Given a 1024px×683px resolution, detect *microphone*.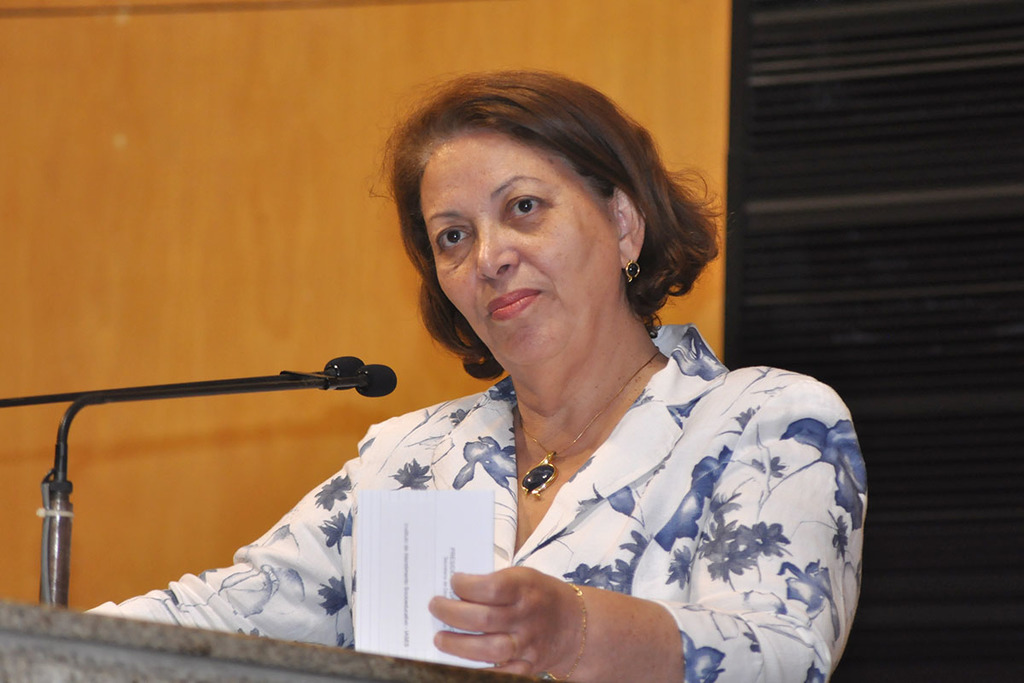
[x1=259, y1=361, x2=381, y2=406].
